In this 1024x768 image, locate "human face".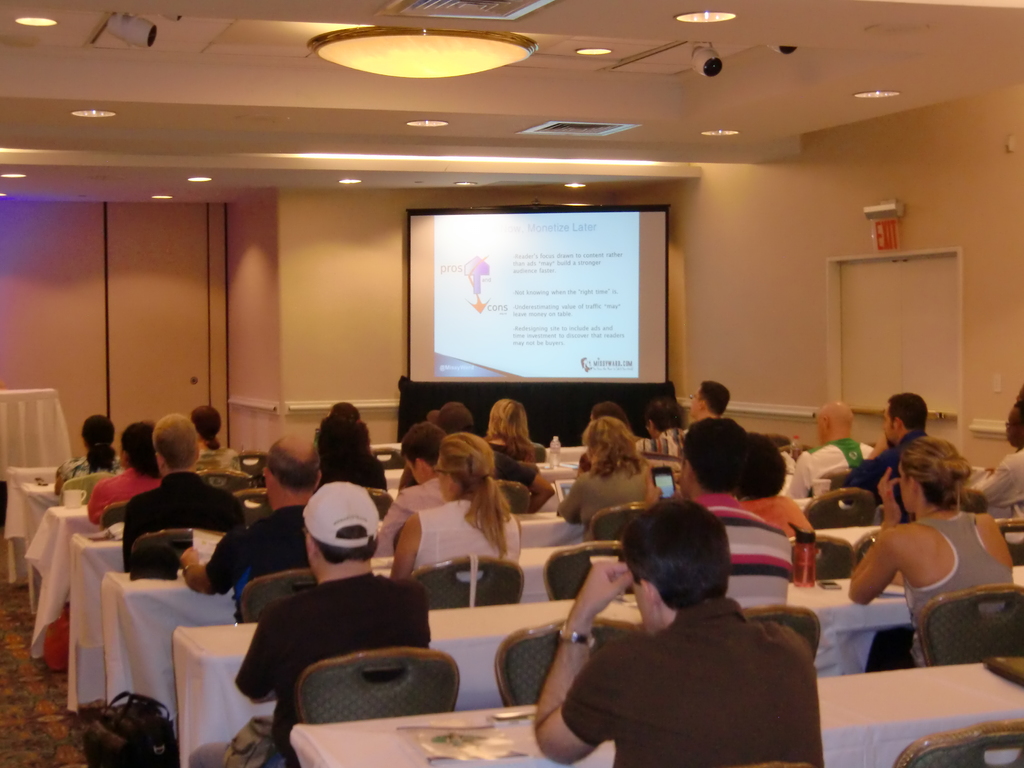
Bounding box: {"left": 898, "top": 465, "right": 916, "bottom": 514}.
